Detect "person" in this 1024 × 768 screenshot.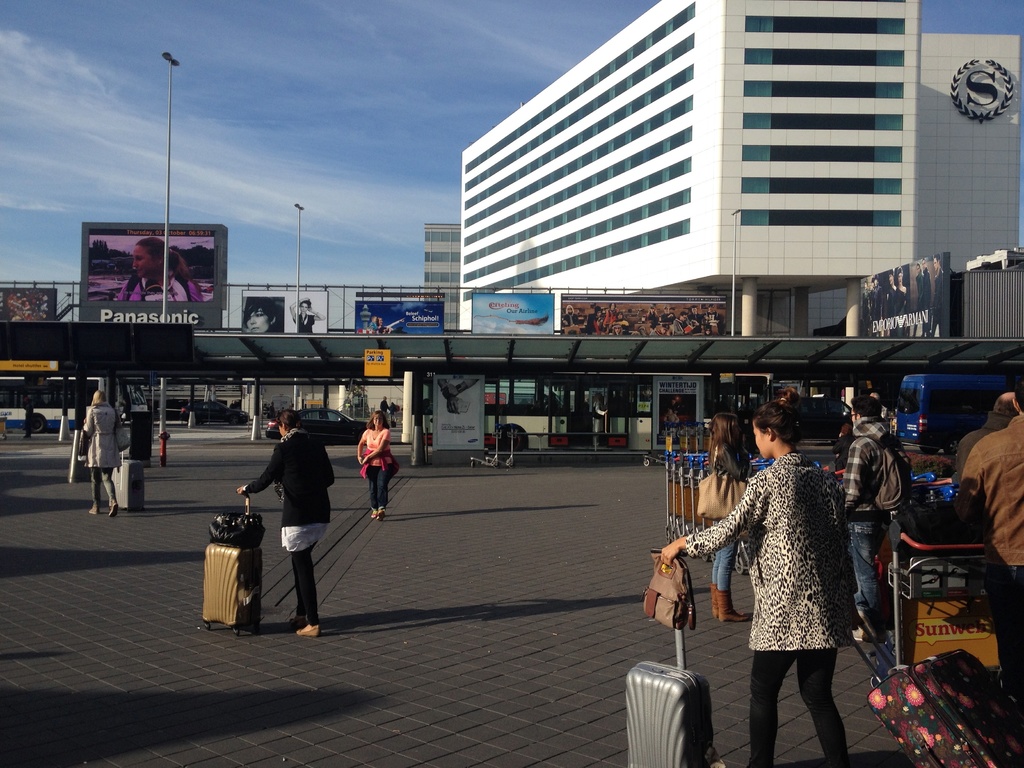
Detection: <region>72, 384, 127, 515</region>.
